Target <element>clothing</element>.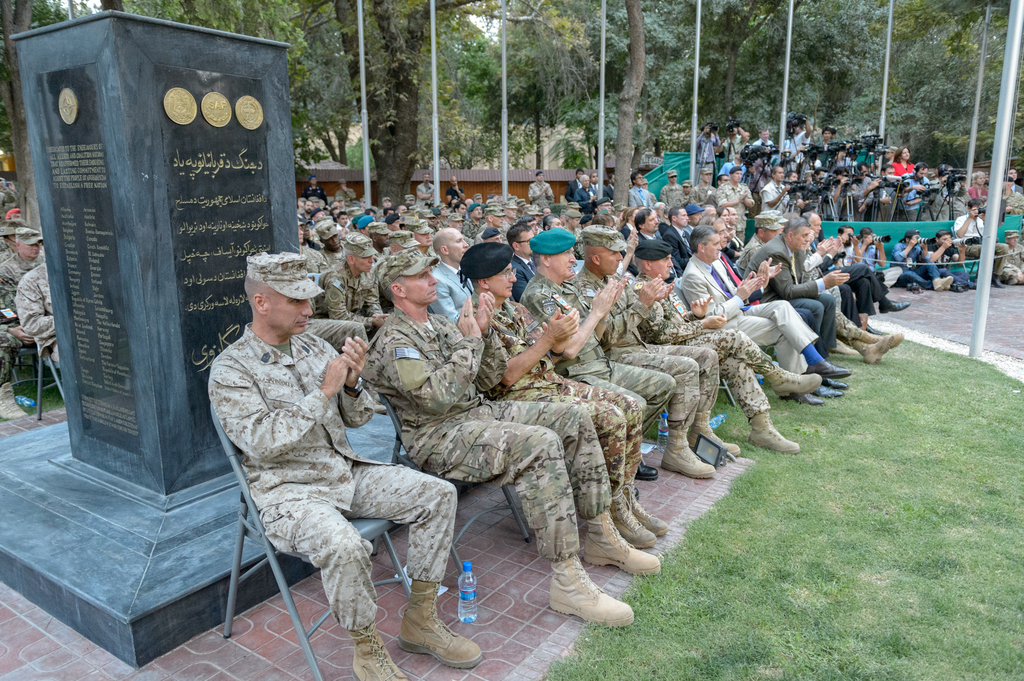
Target region: [left=322, top=259, right=378, bottom=337].
